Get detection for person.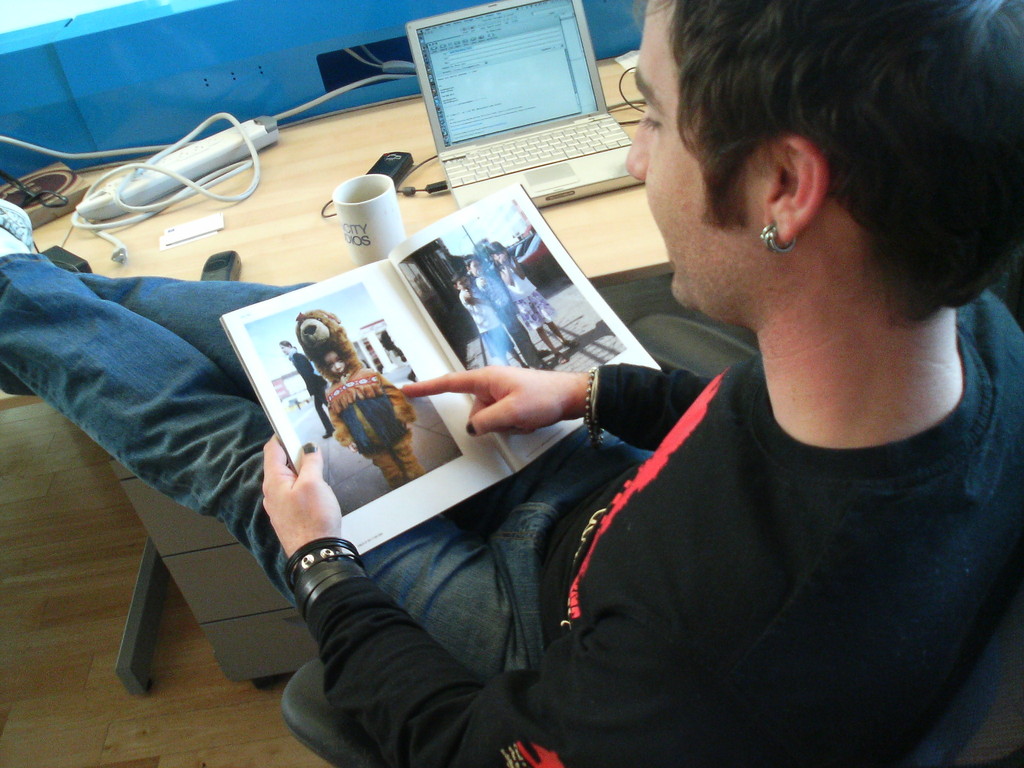
Detection: bbox=(452, 275, 525, 369).
